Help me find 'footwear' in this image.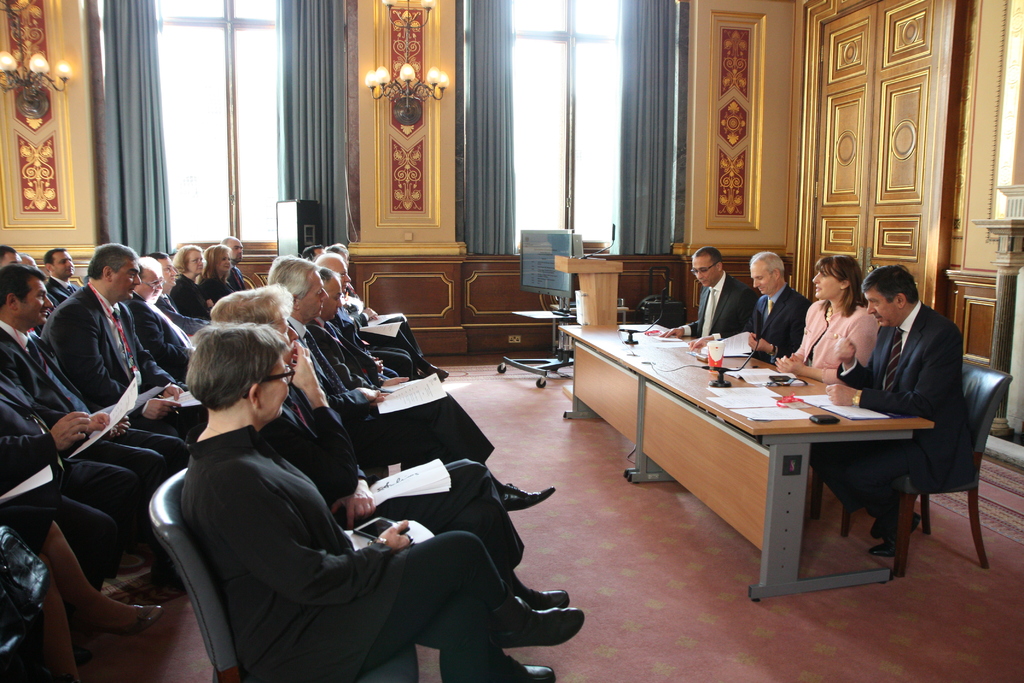
Found it: <box>509,583,572,607</box>.
